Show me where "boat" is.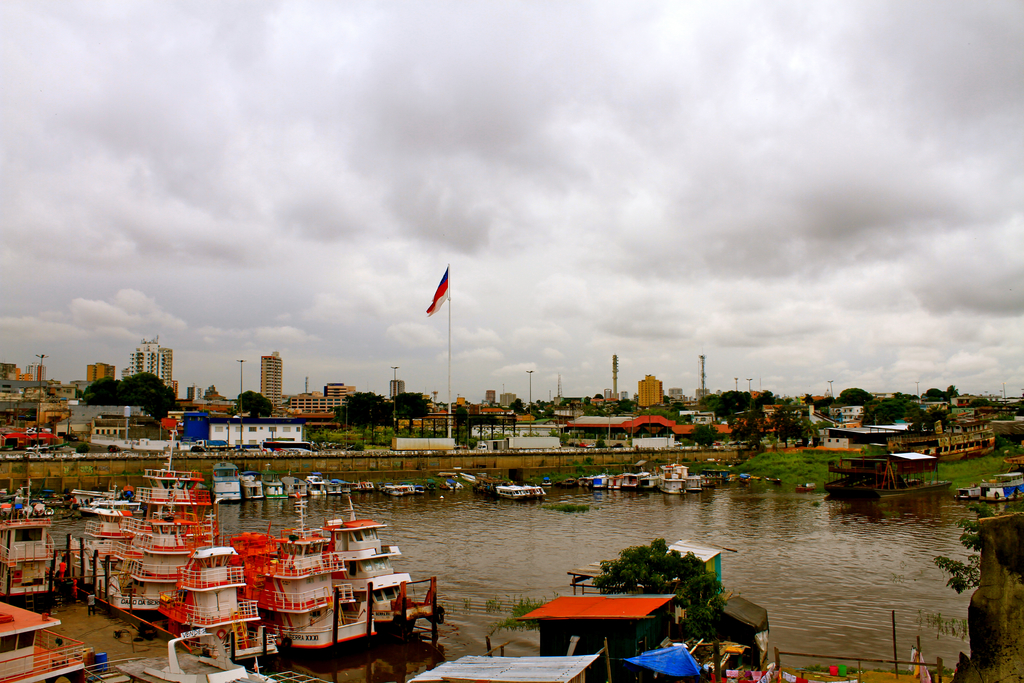
"boat" is at 751, 478, 755, 479.
